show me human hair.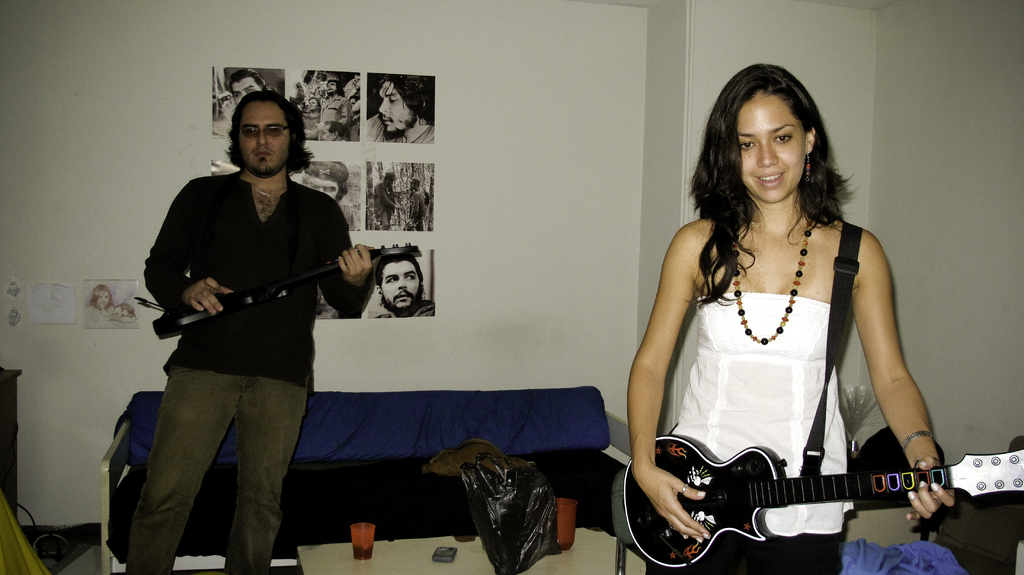
human hair is here: {"x1": 88, "y1": 284, "x2": 114, "y2": 311}.
